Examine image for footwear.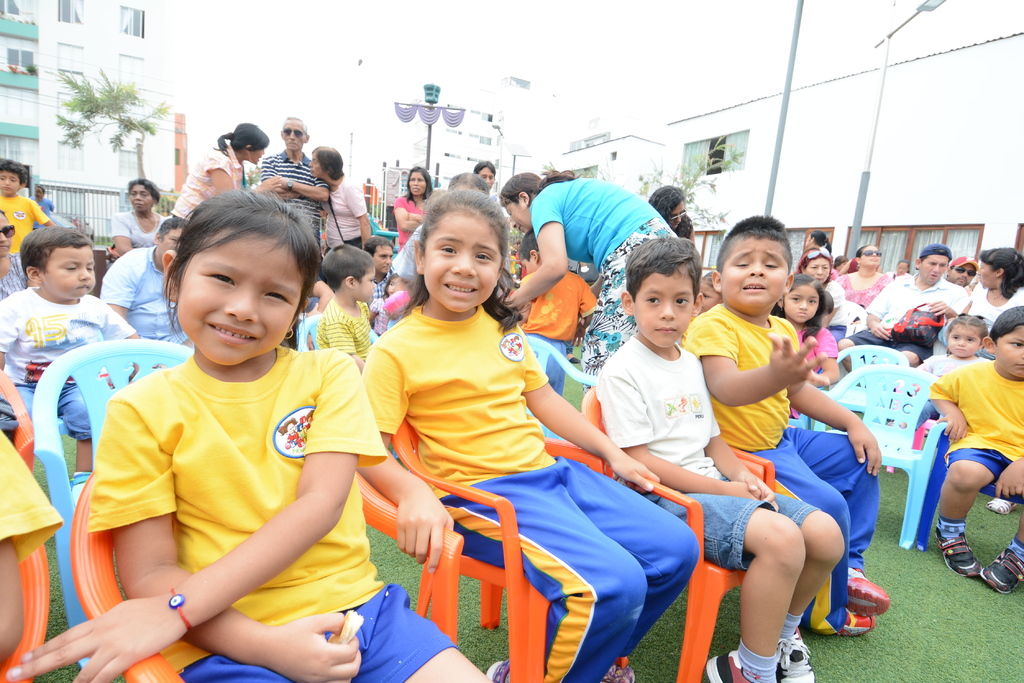
Examination result: crop(484, 659, 516, 682).
